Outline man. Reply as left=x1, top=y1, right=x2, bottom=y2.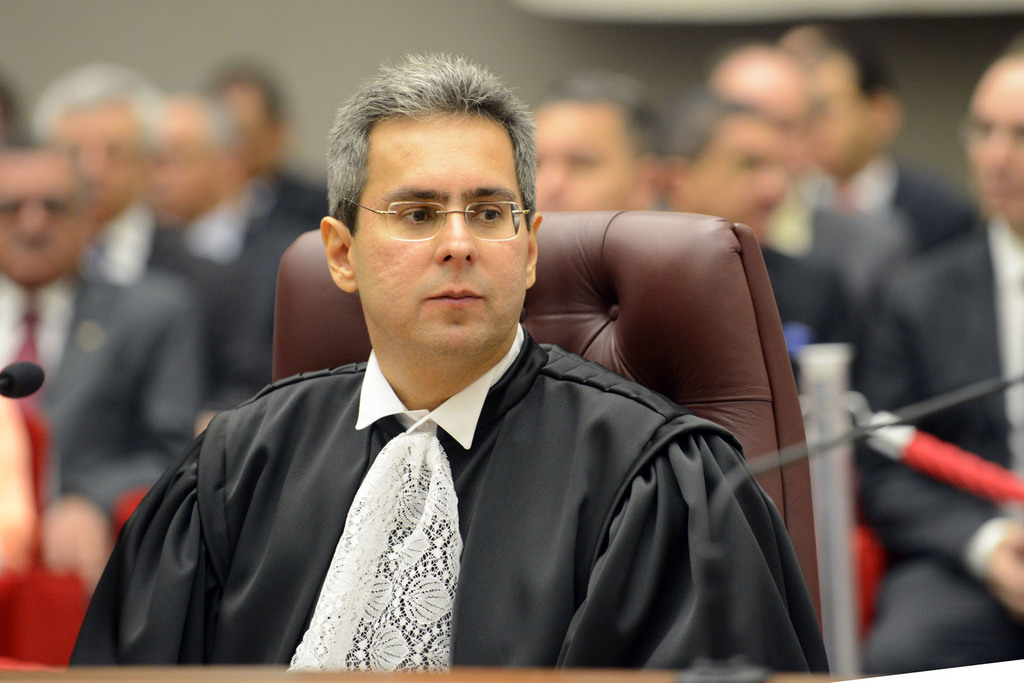
left=705, top=39, right=906, bottom=298.
